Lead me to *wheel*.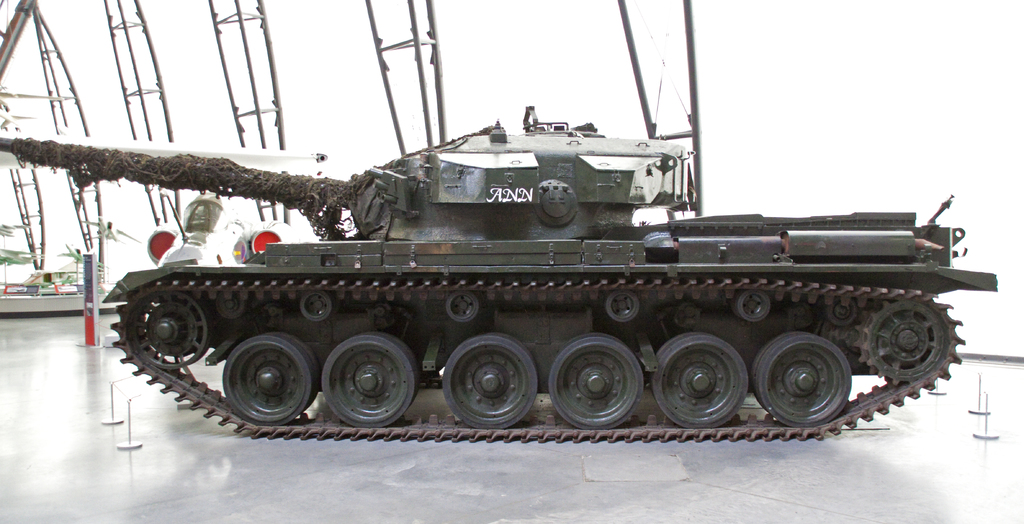
Lead to select_region(650, 334, 749, 430).
